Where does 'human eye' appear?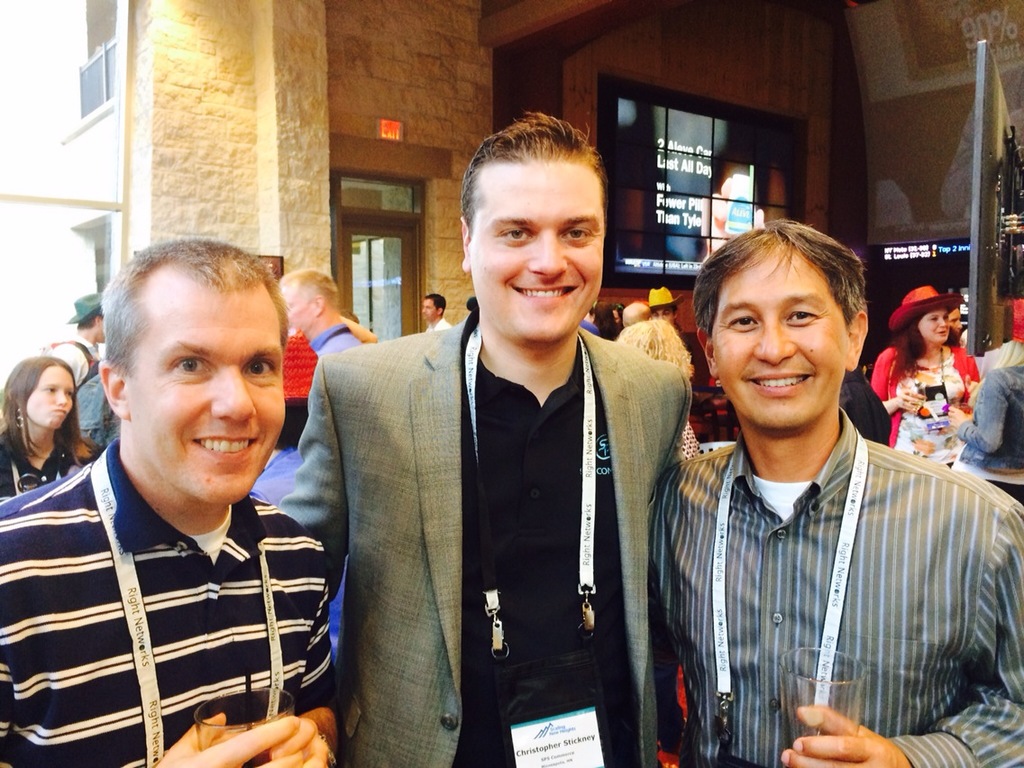
Appears at {"left": 723, "top": 308, "right": 759, "bottom": 331}.
